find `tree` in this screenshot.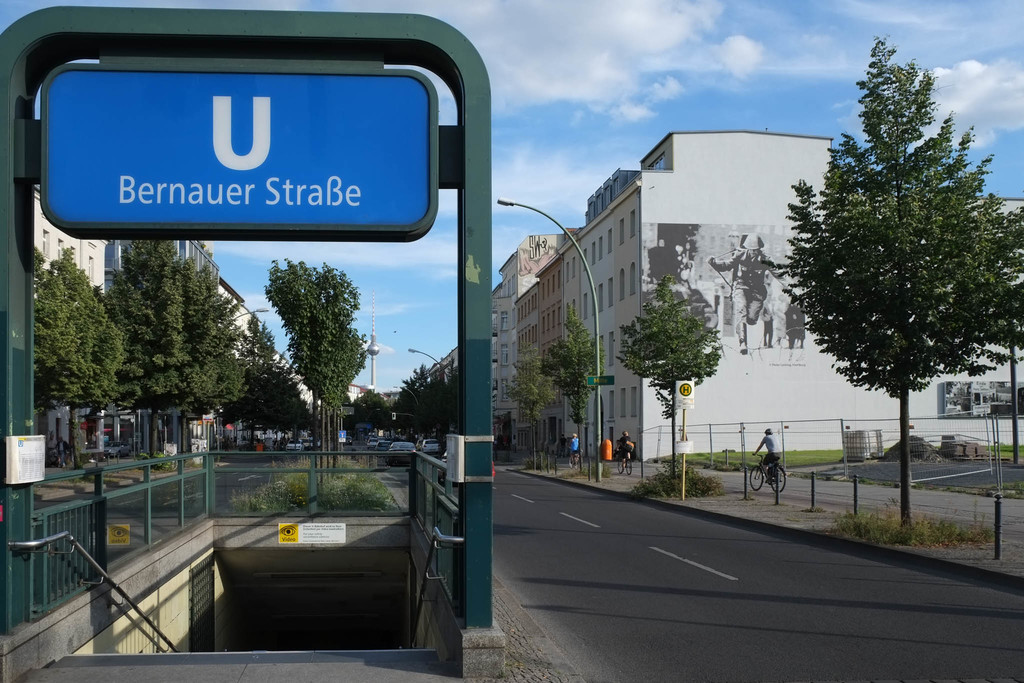
The bounding box for `tree` is locate(614, 279, 724, 482).
